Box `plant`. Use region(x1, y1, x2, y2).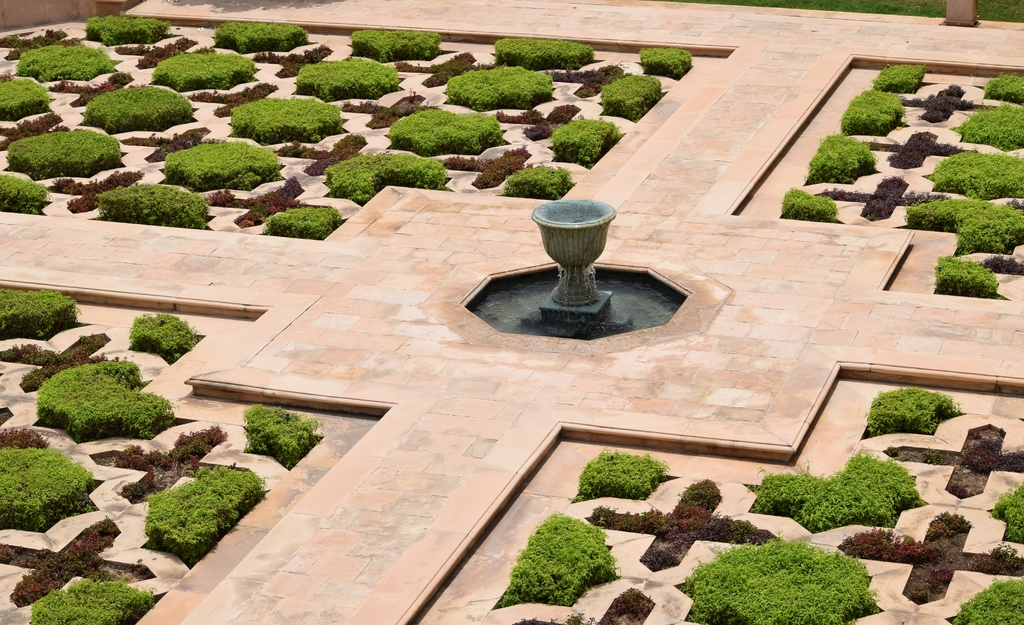
region(0, 519, 139, 607).
